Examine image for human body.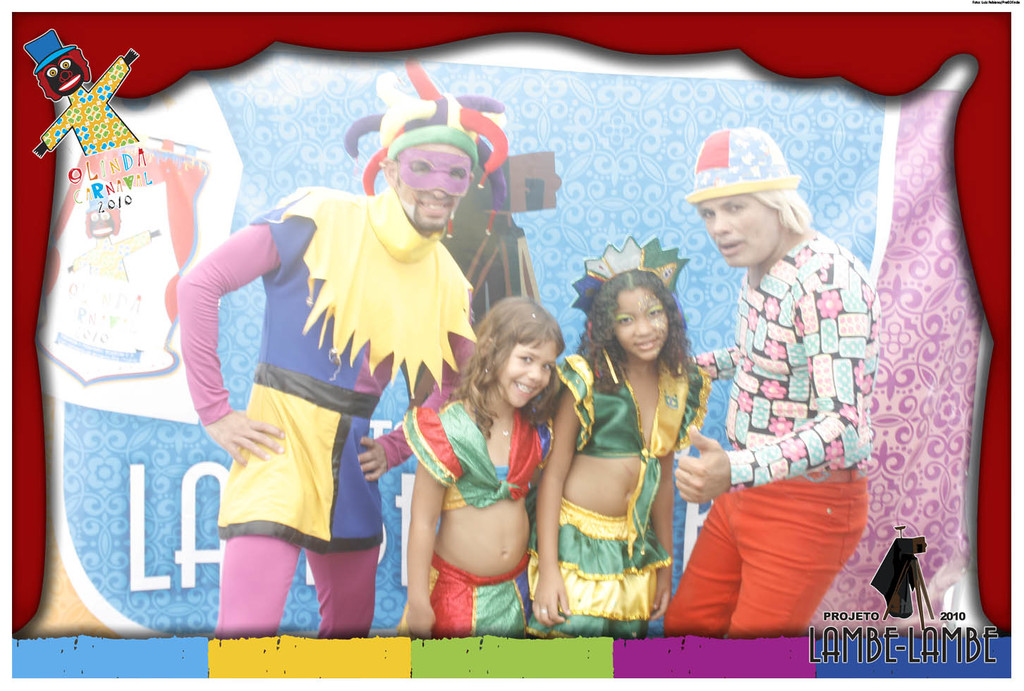
Examination result: <region>173, 180, 496, 633</region>.
